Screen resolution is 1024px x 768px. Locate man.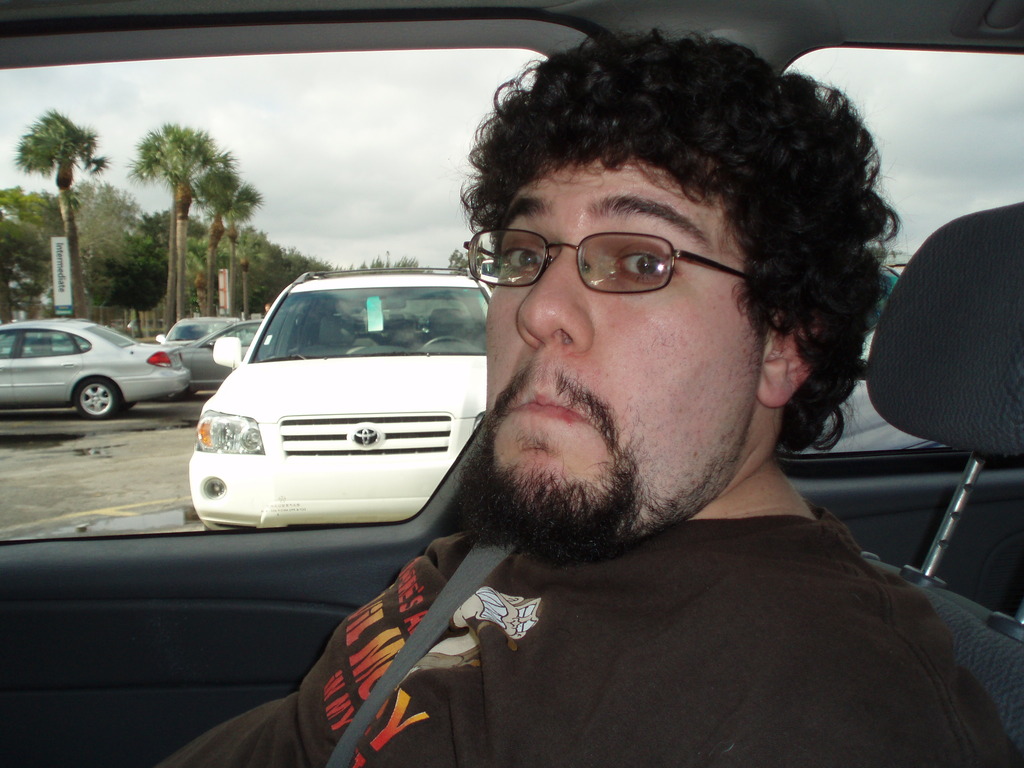
left=278, top=52, right=1023, bottom=748.
